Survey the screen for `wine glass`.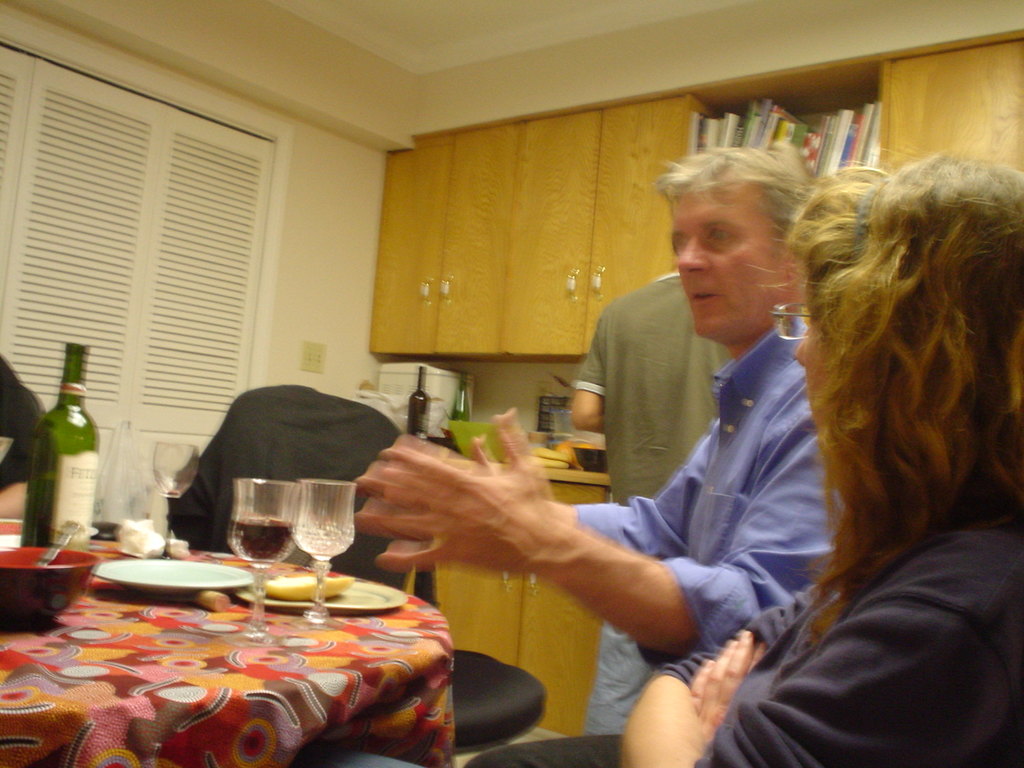
Survey found: 155, 438, 201, 499.
